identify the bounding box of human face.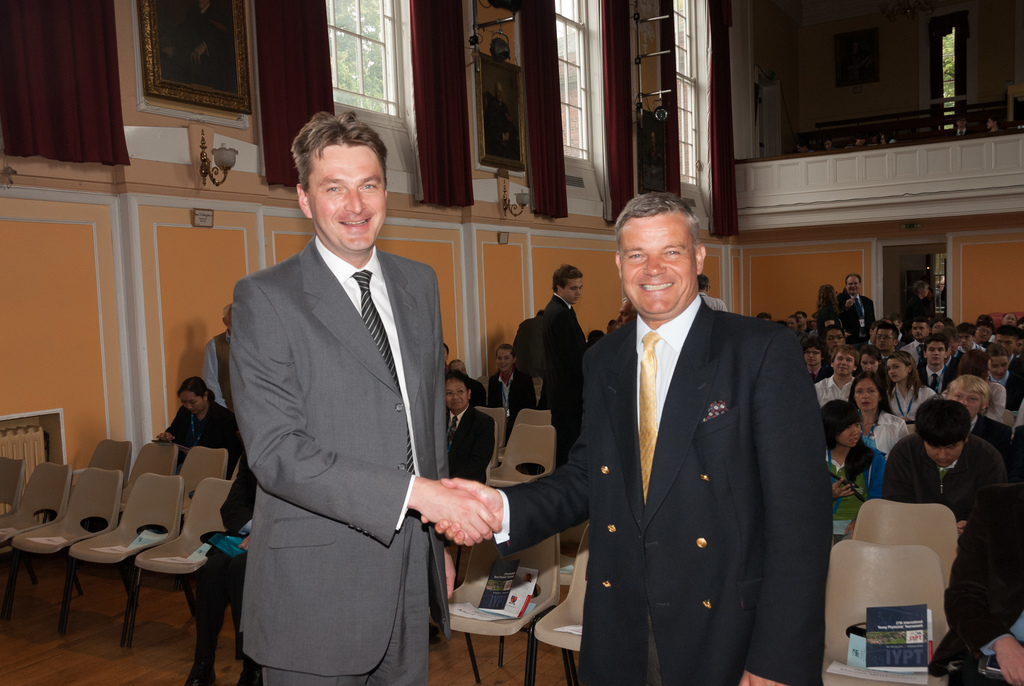
{"x1": 828, "y1": 331, "x2": 844, "y2": 350}.
